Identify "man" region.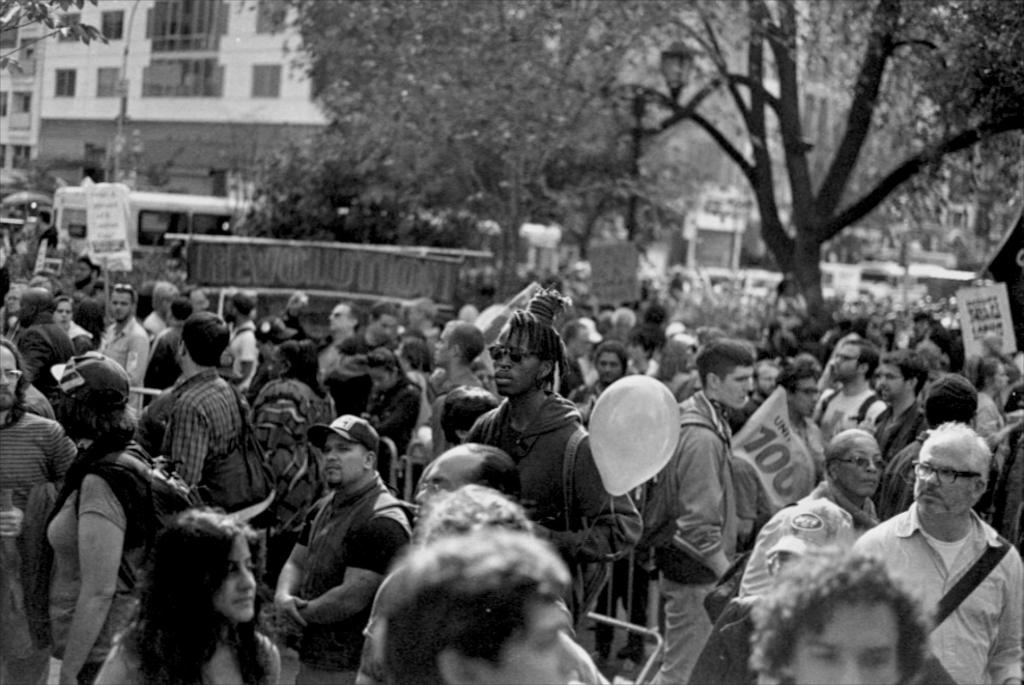
Region: 99 287 150 419.
